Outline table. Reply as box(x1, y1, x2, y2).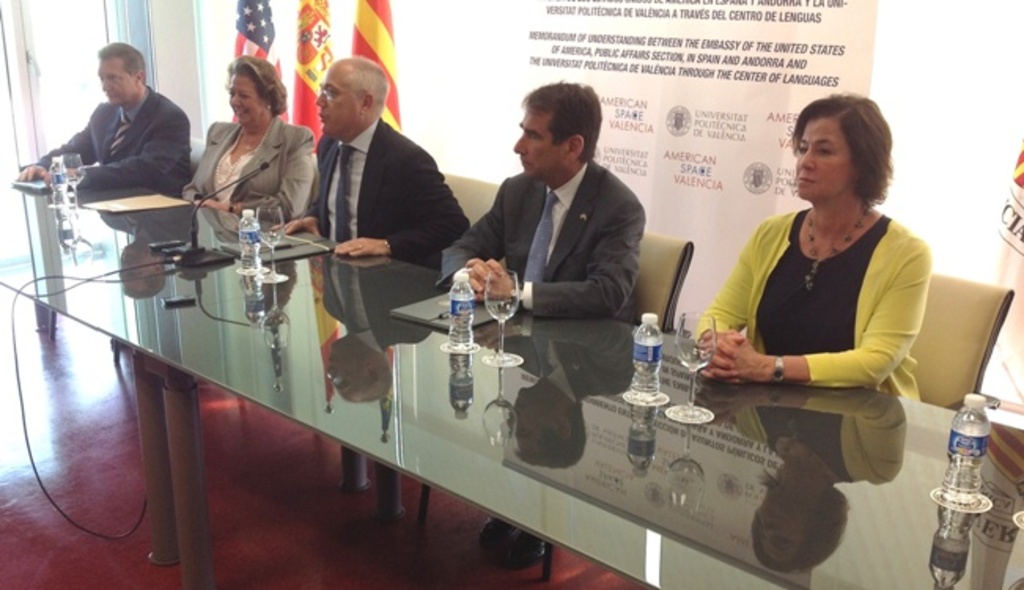
box(0, 170, 1022, 588).
